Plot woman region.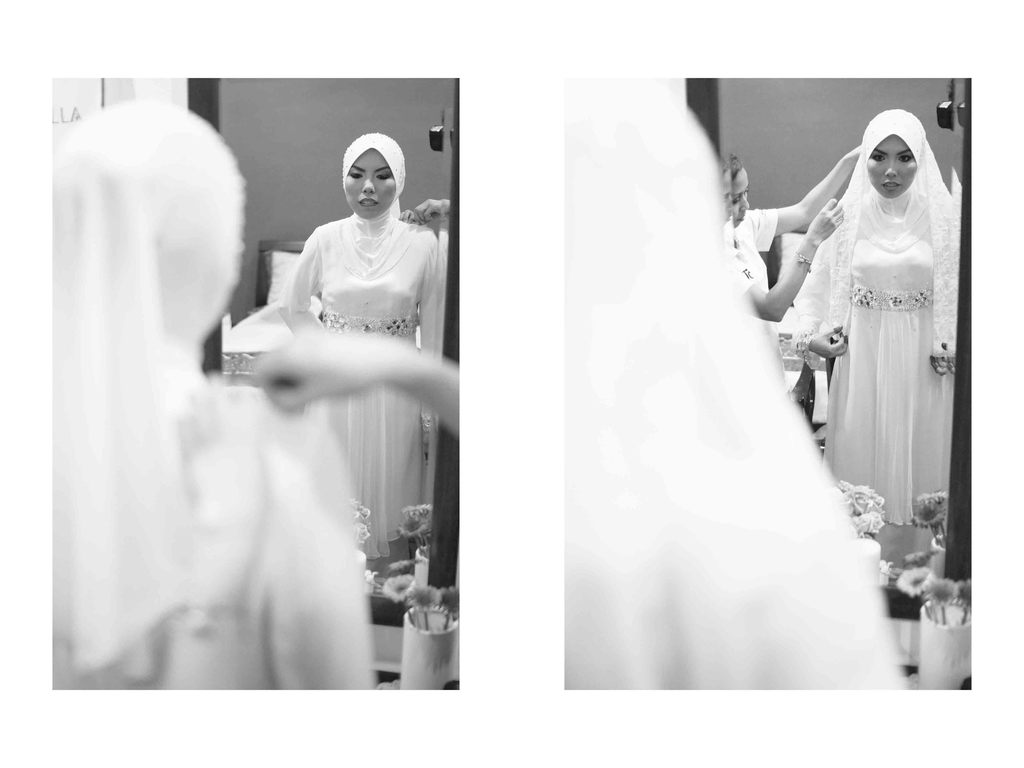
Plotted at pyautogui.locateOnScreen(47, 97, 371, 692).
